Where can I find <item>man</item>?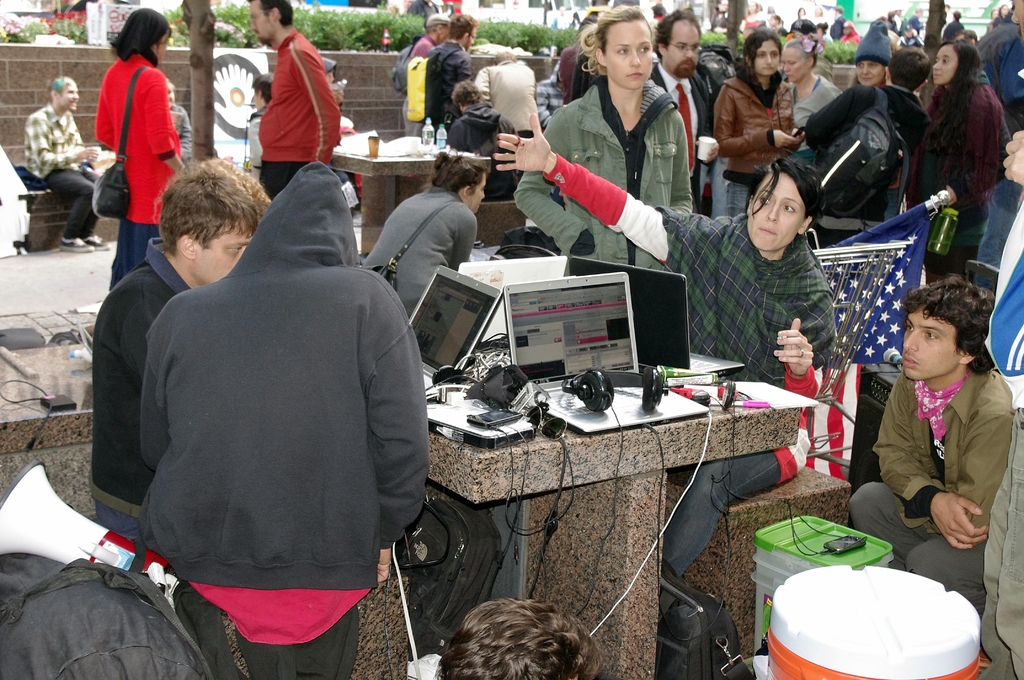
You can find it at <region>234, 24, 347, 182</region>.
